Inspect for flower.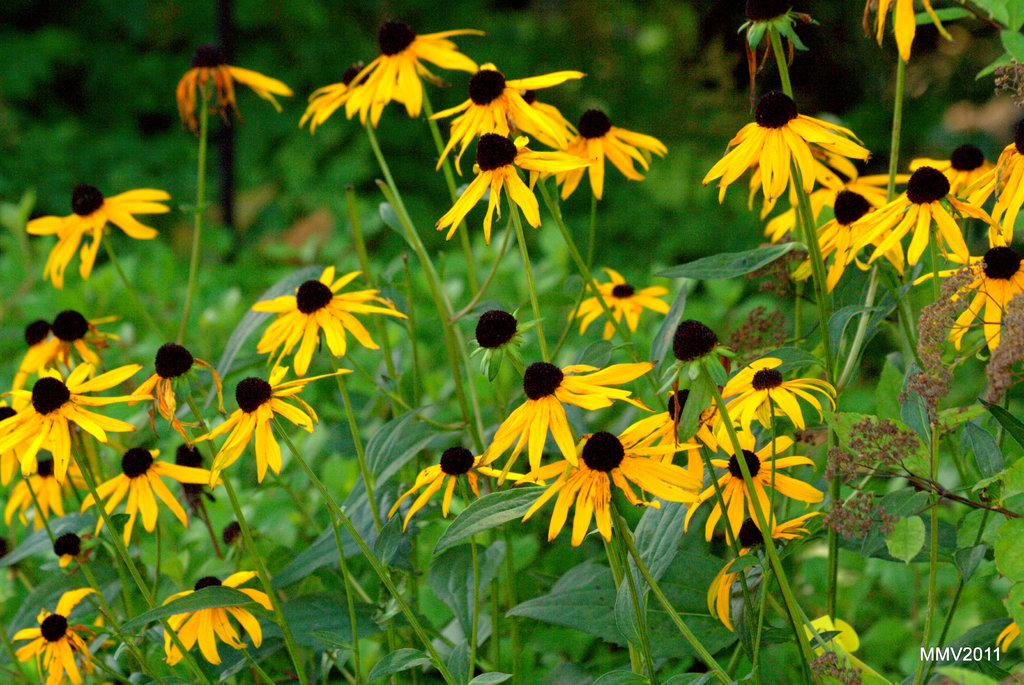
Inspection: 23 160 164 283.
